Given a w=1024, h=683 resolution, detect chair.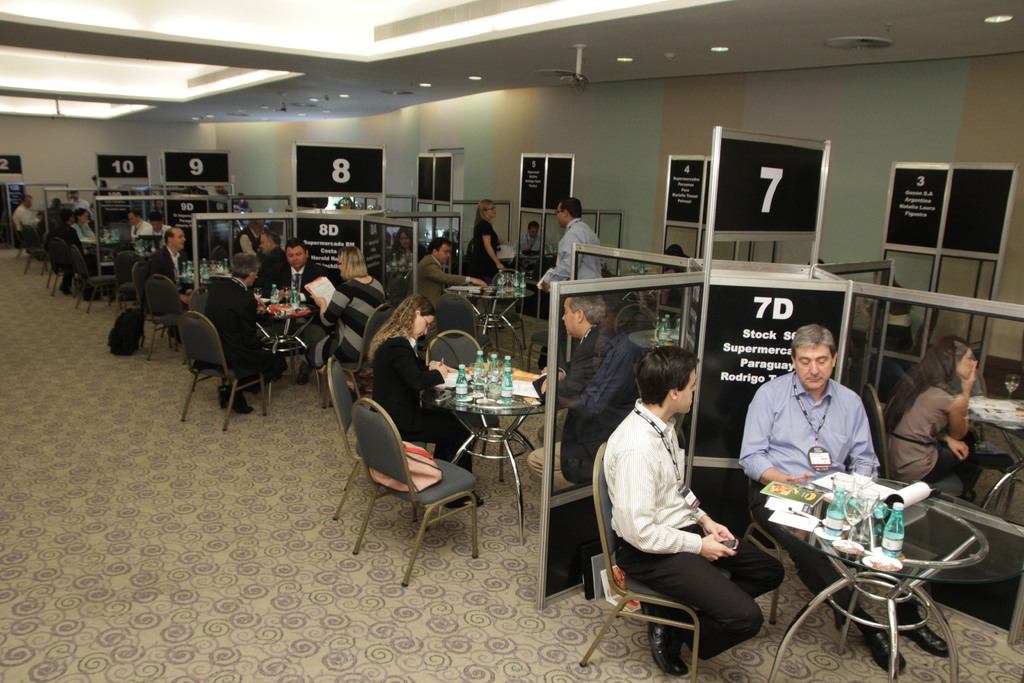
[left=435, top=291, right=486, bottom=356].
